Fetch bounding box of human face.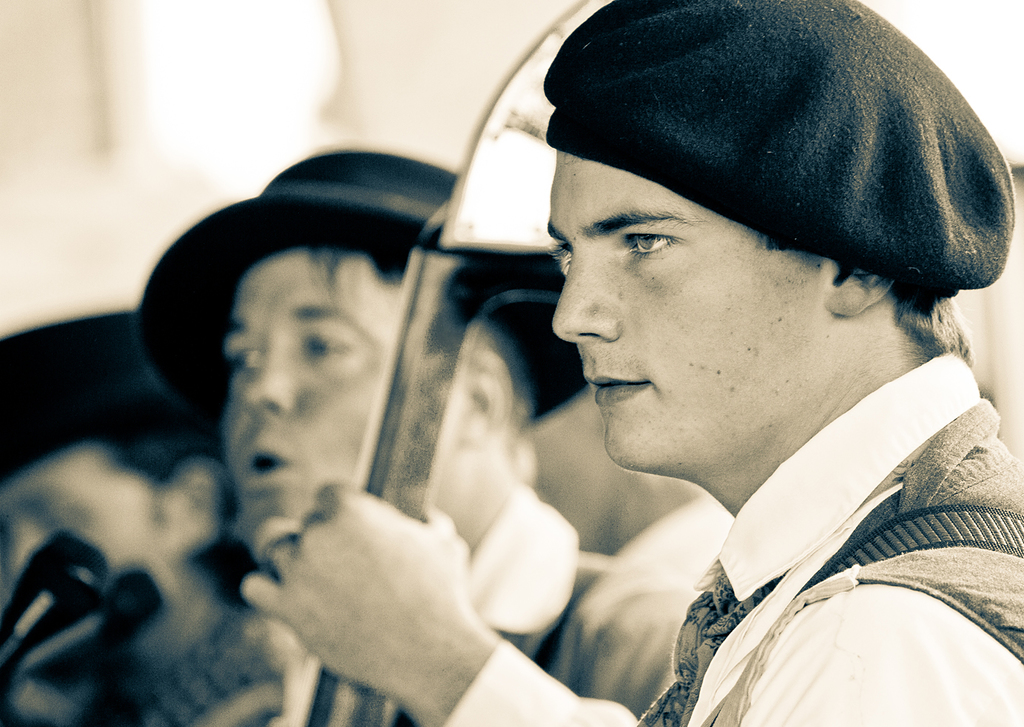
Bbox: left=548, top=150, right=829, bottom=479.
